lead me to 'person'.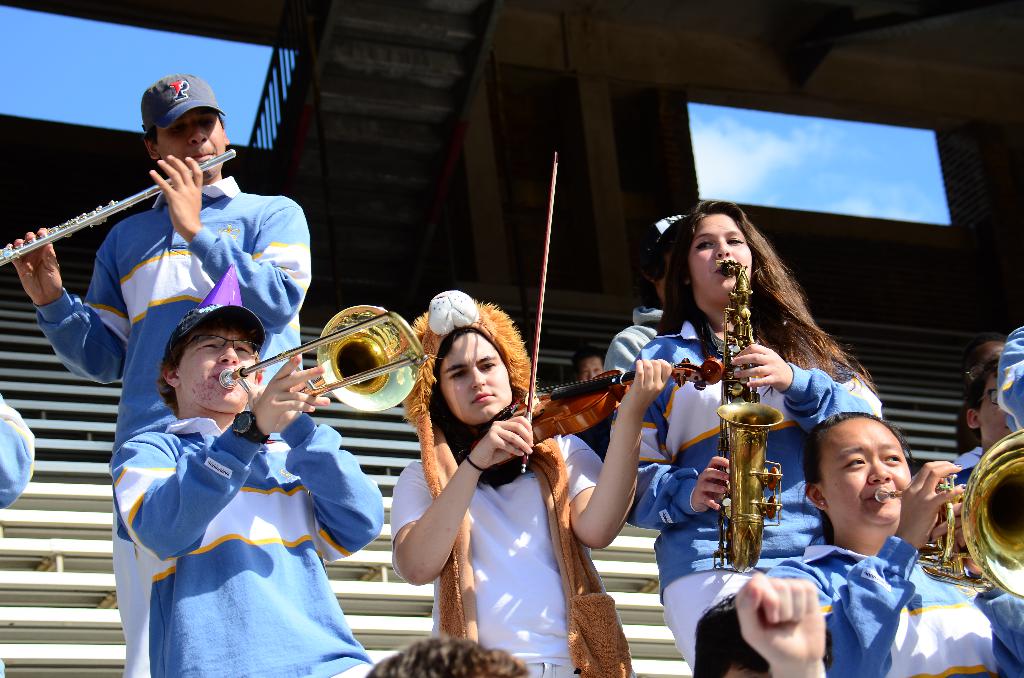
Lead to 770:409:989:677.
